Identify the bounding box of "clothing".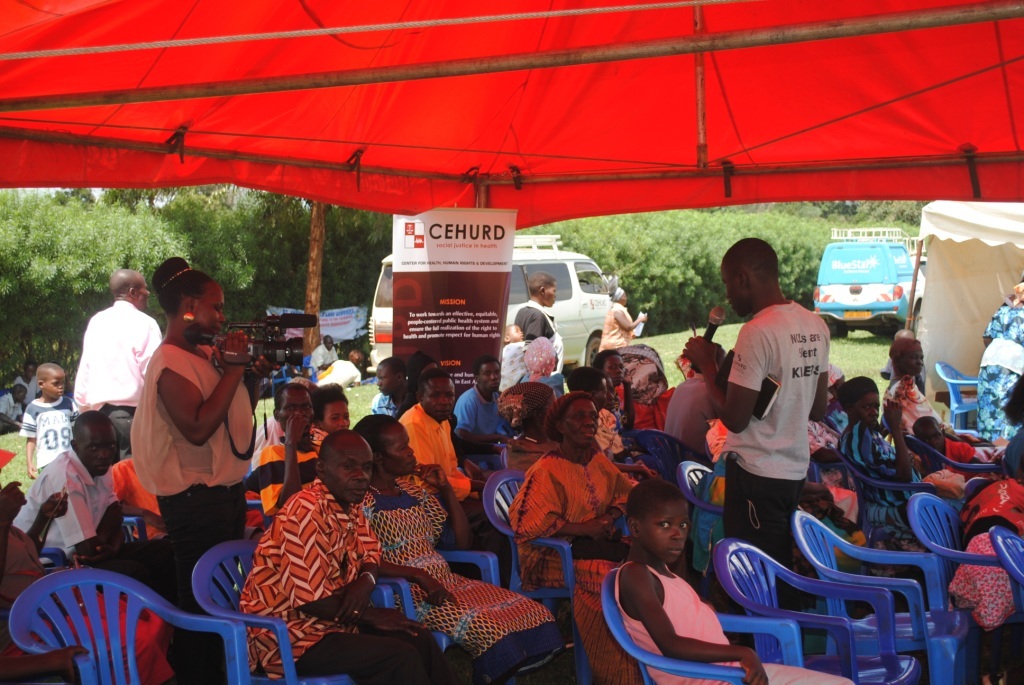
left=253, top=415, right=282, bottom=455.
